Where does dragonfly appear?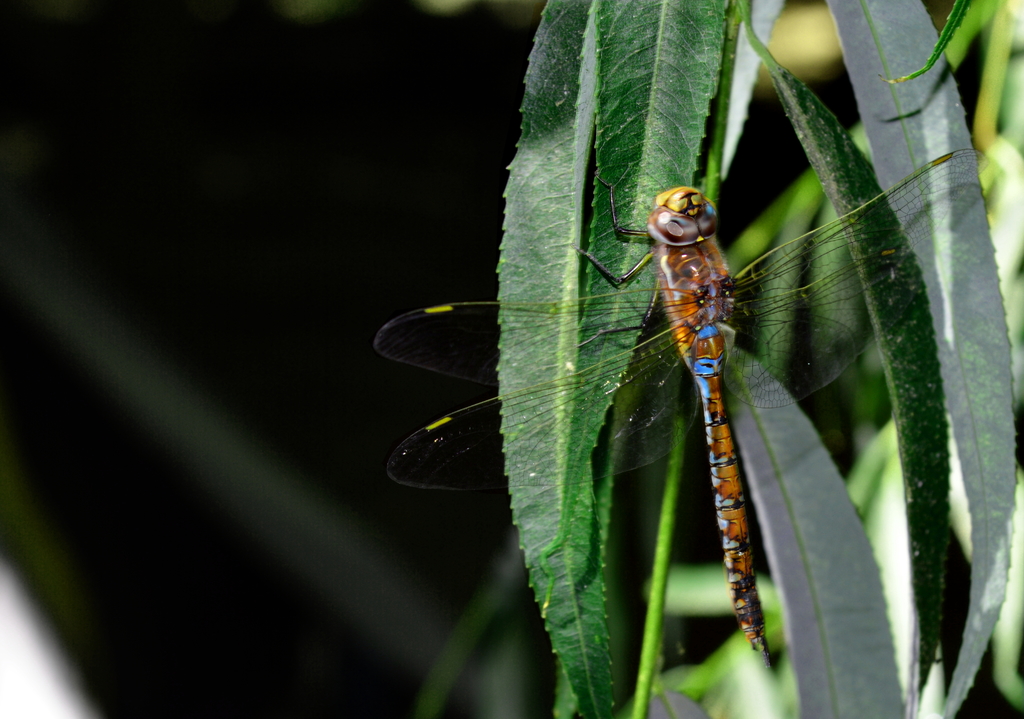
Appears at [378,153,988,648].
